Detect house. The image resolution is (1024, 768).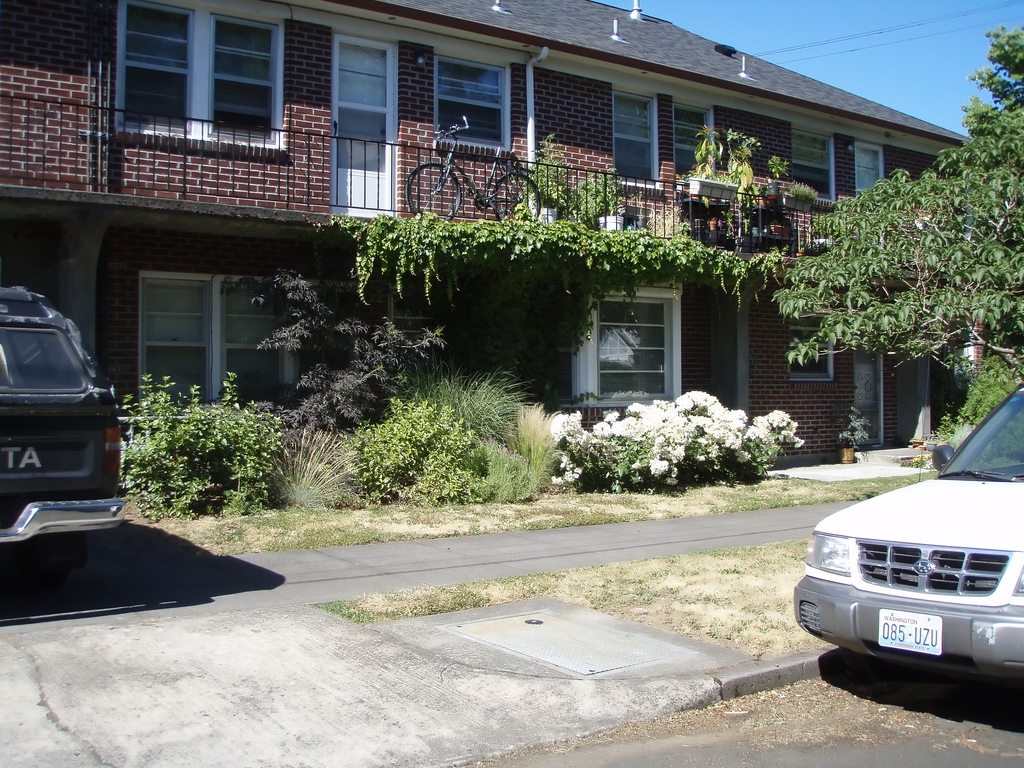
BBox(0, 0, 982, 468).
